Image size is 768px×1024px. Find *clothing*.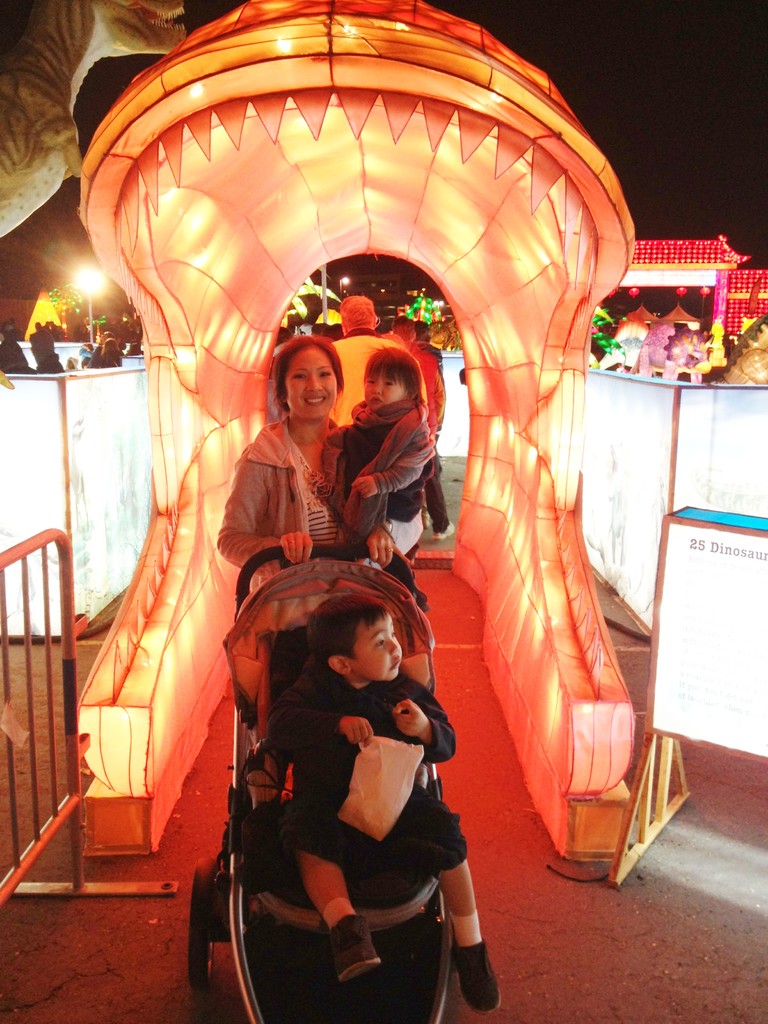
box=[214, 403, 347, 600].
